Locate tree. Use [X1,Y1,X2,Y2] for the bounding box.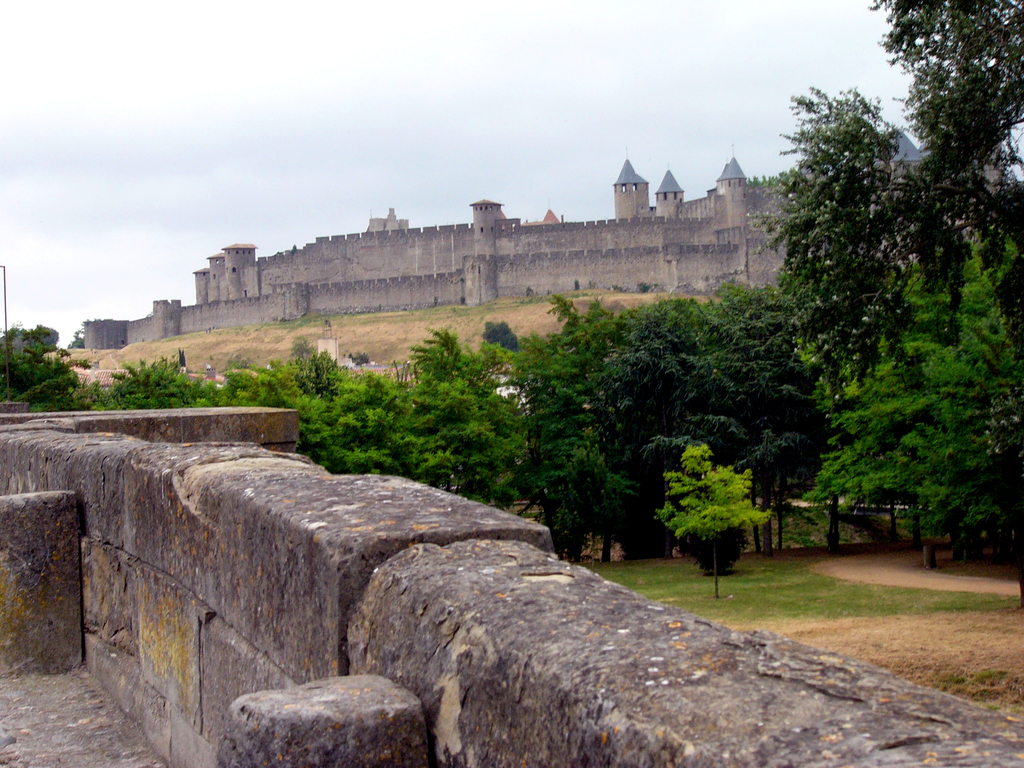
[653,445,771,597].
